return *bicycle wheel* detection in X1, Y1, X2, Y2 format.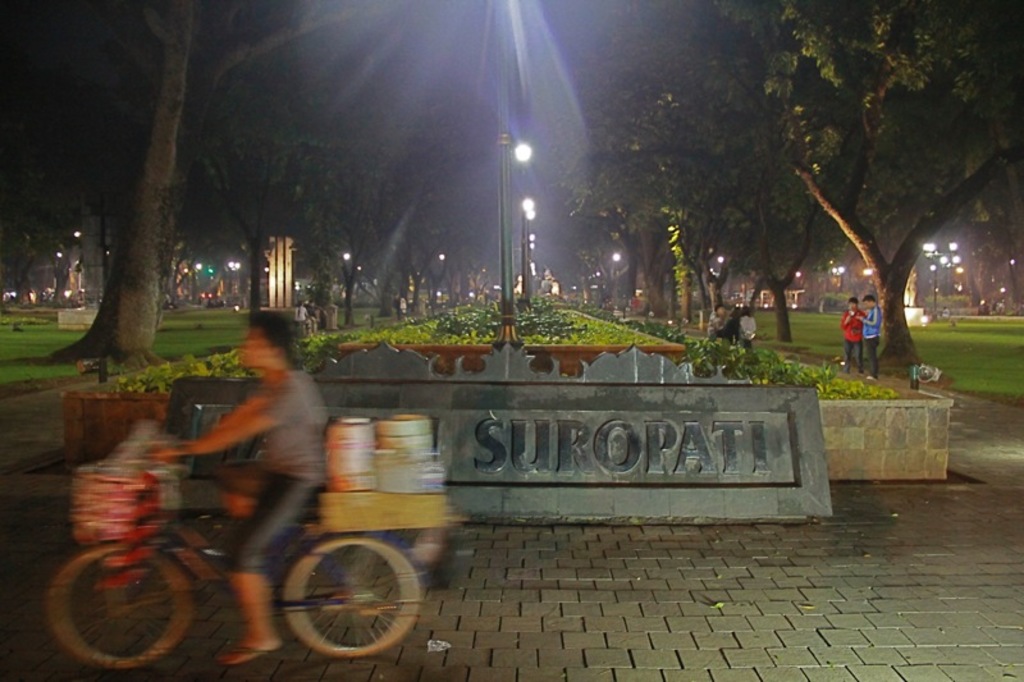
49, 544, 184, 670.
